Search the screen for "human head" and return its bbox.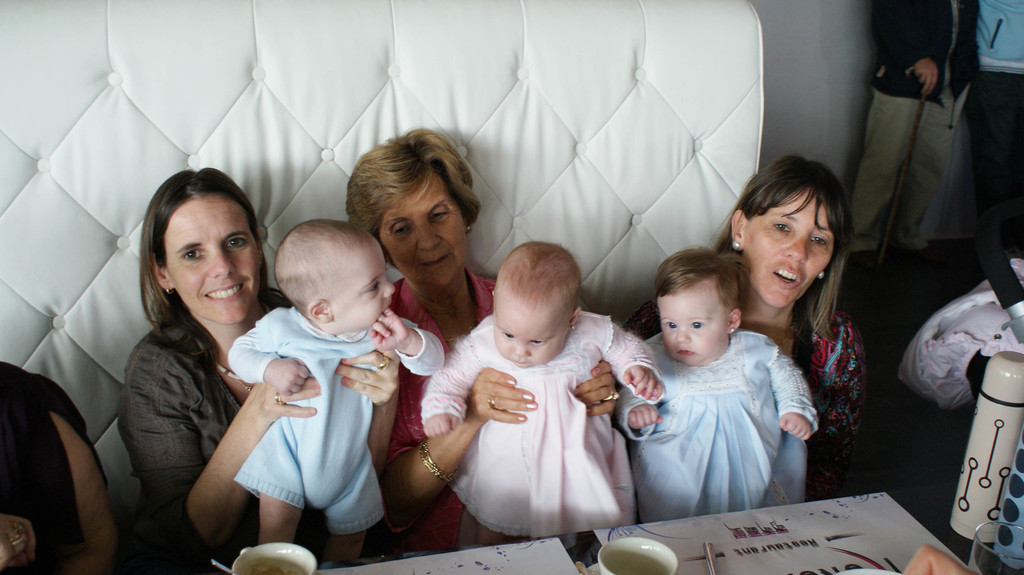
Found: Rect(276, 217, 396, 329).
